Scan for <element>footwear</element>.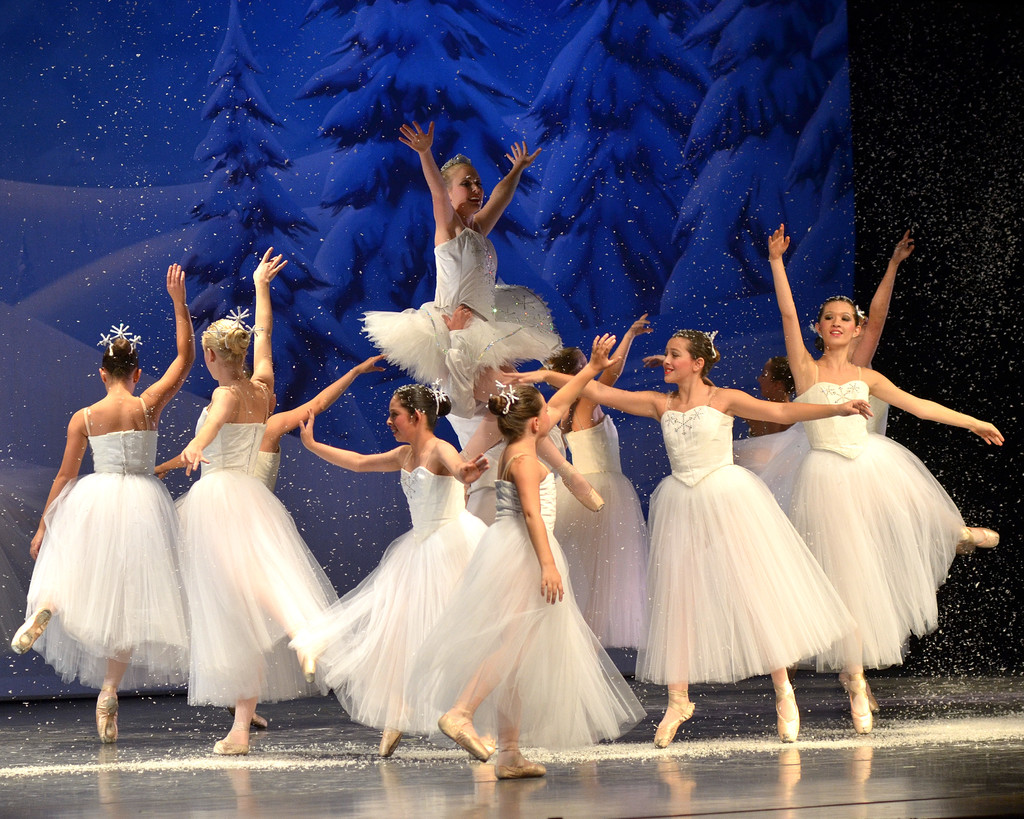
Scan result: x1=775, y1=682, x2=800, y2=742.
